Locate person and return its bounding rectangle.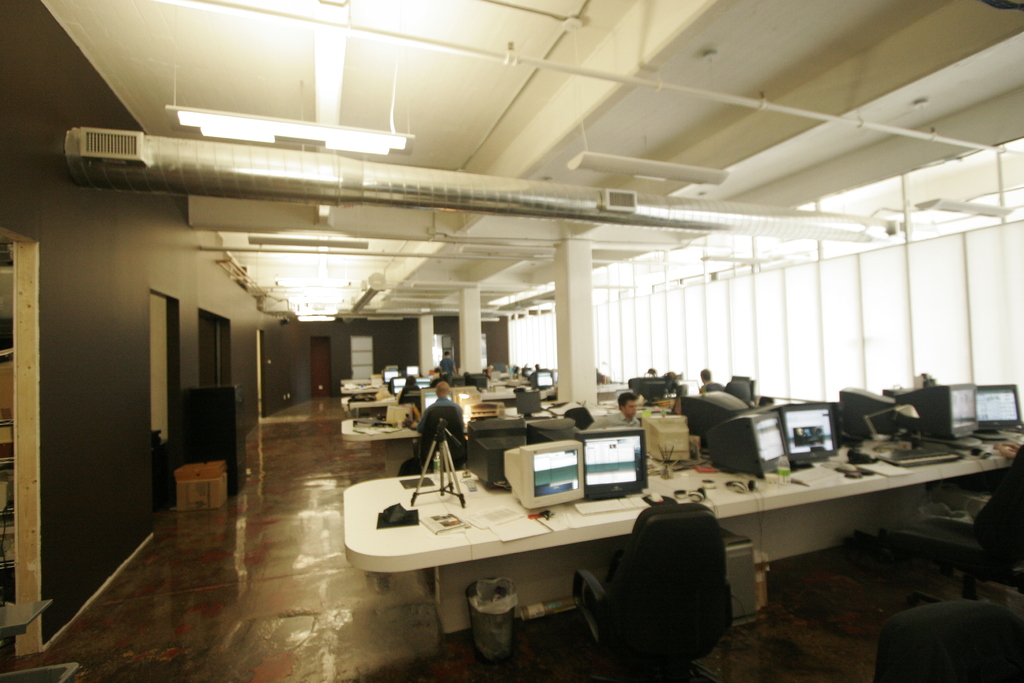
{"x1": 646, "y1": 366, "x2": 658, "y2": 374}.
